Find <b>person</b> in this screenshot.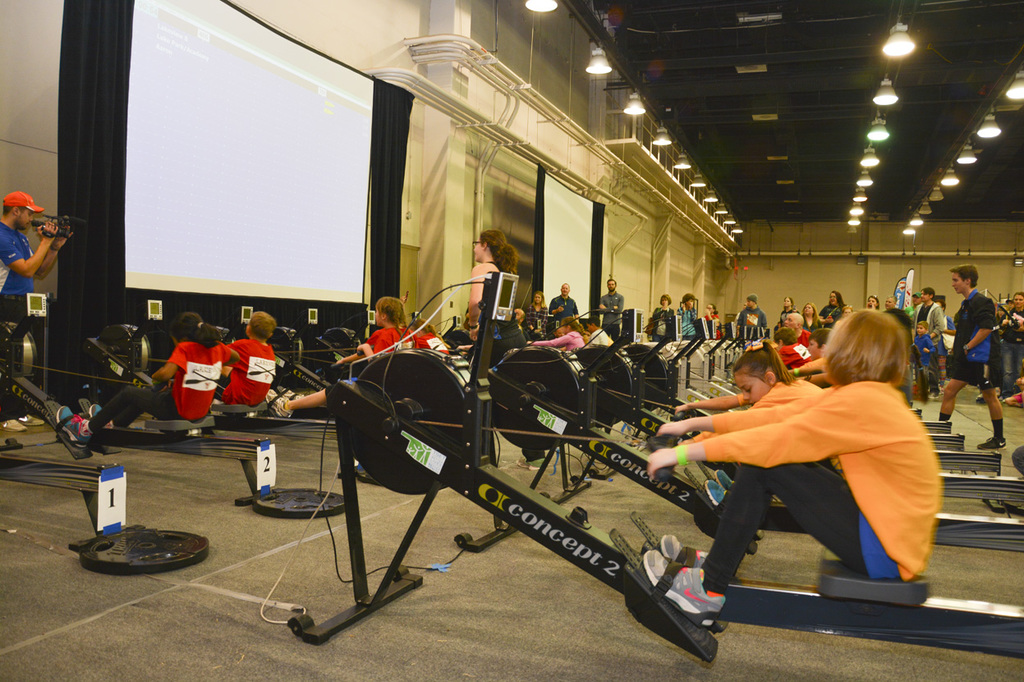
The bounding box for <b>person</b> is detection(737, 294, 769, 324).
